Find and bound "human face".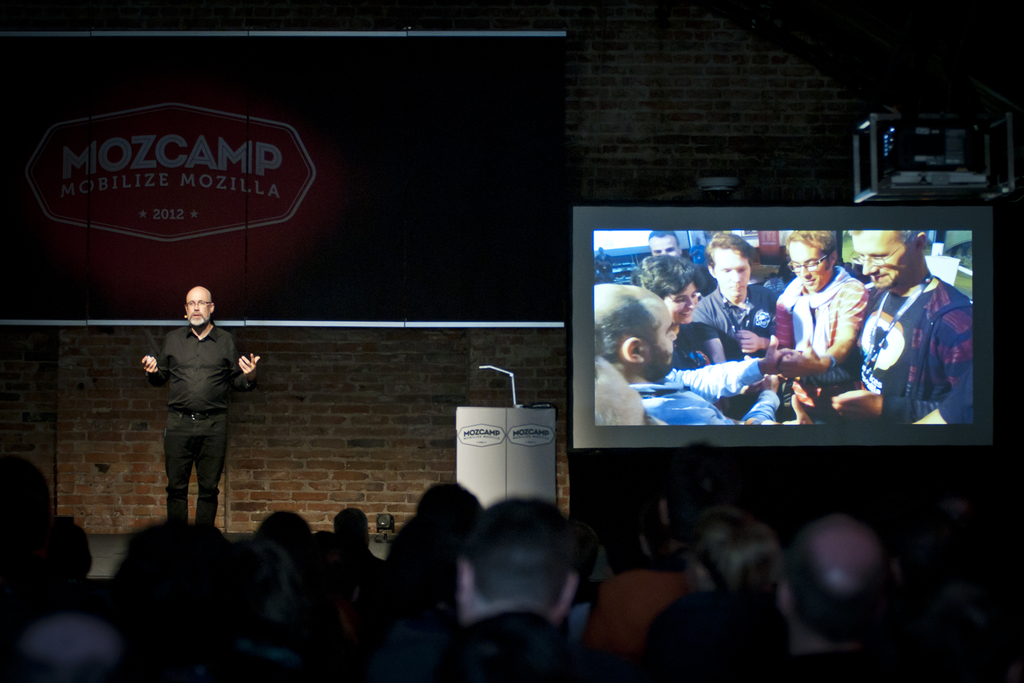
Bound: (648,235,681,260).
